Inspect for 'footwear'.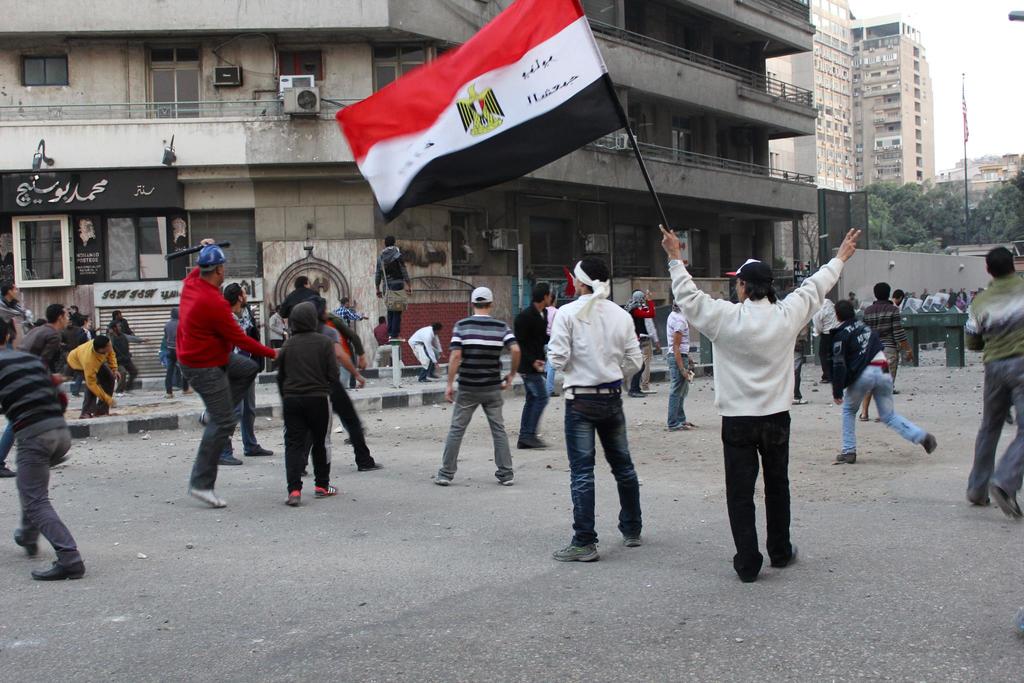
Inspection: 247,436,268,454.
